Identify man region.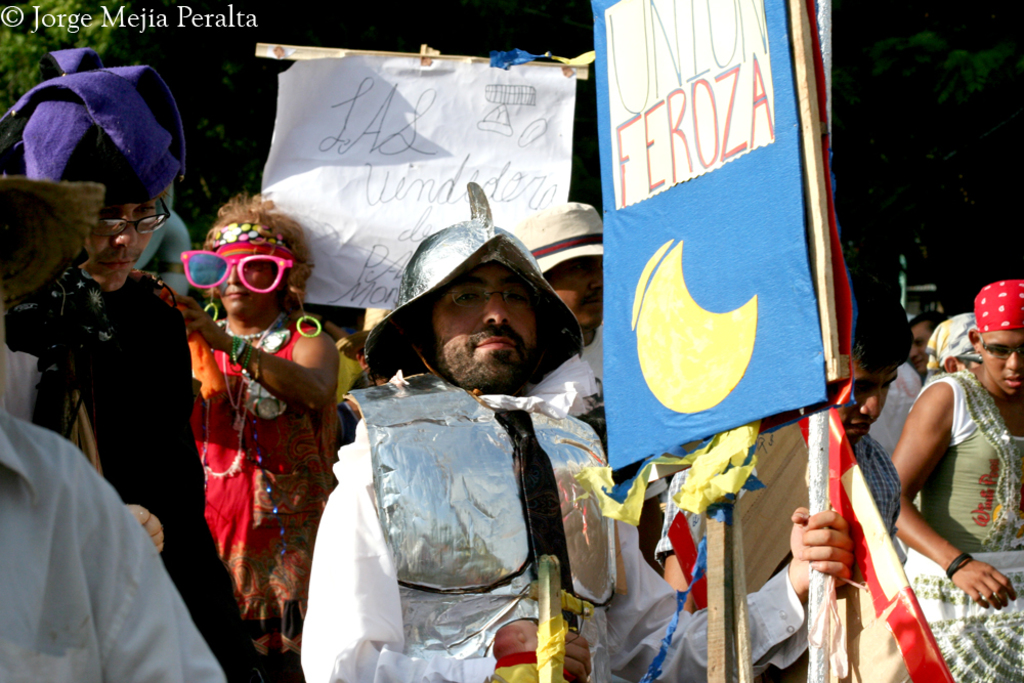
Region: {"left": 908, "top": 310, "right": 944, "bottom": 381}.
